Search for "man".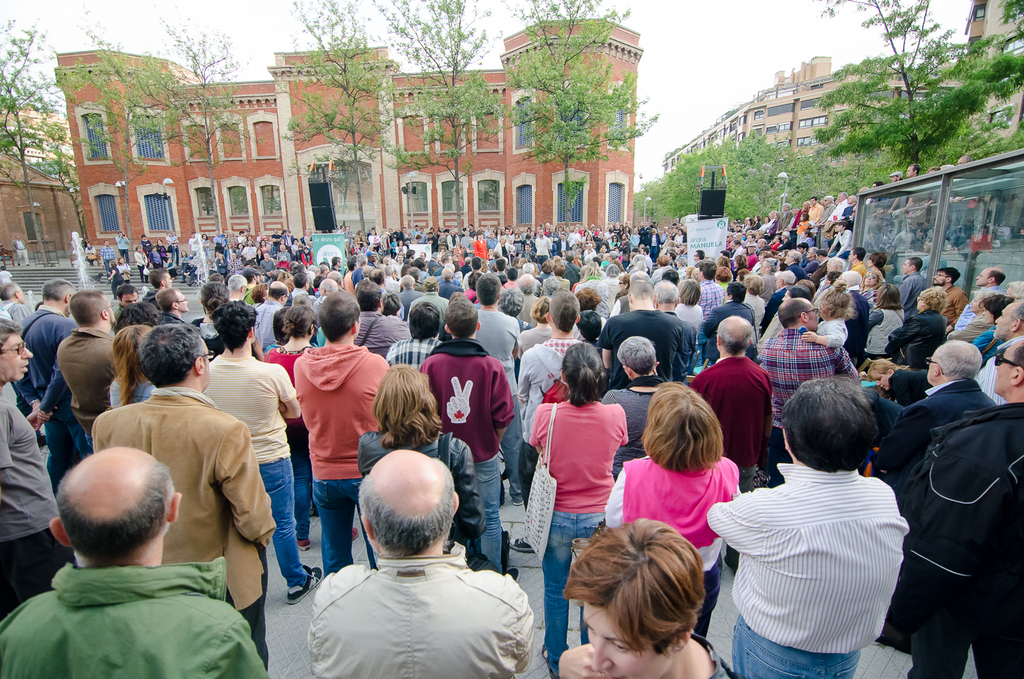
Found at left=801, top=245, right=818, bottom=272.
